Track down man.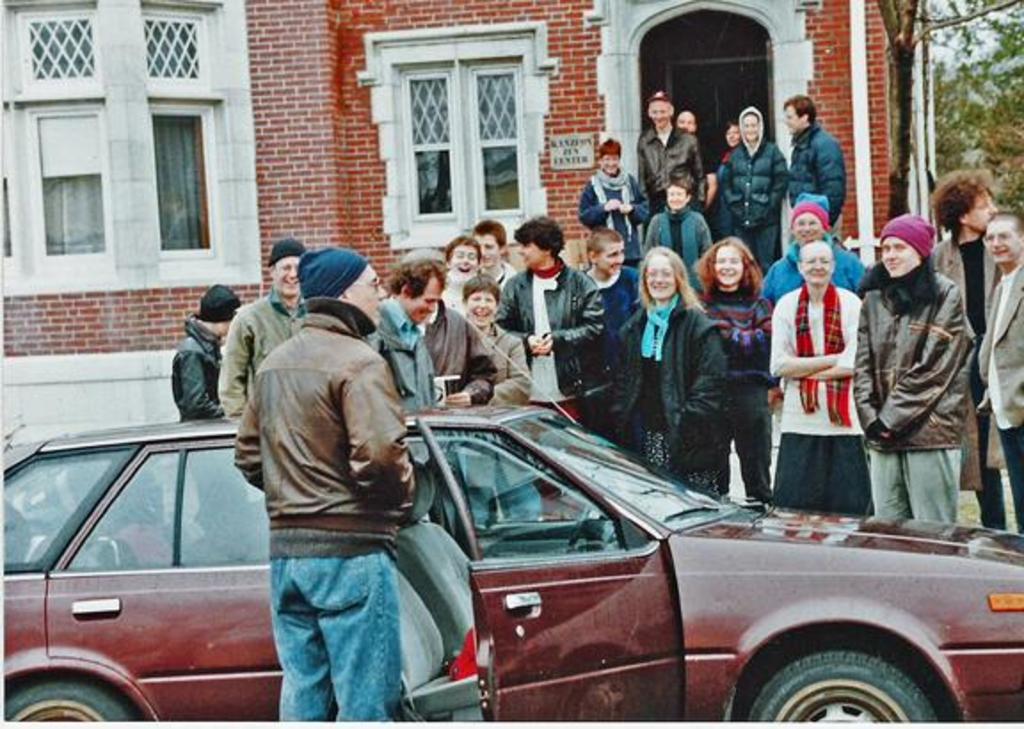
Tracked to left=484, top=206, right=613, bottom=437.
